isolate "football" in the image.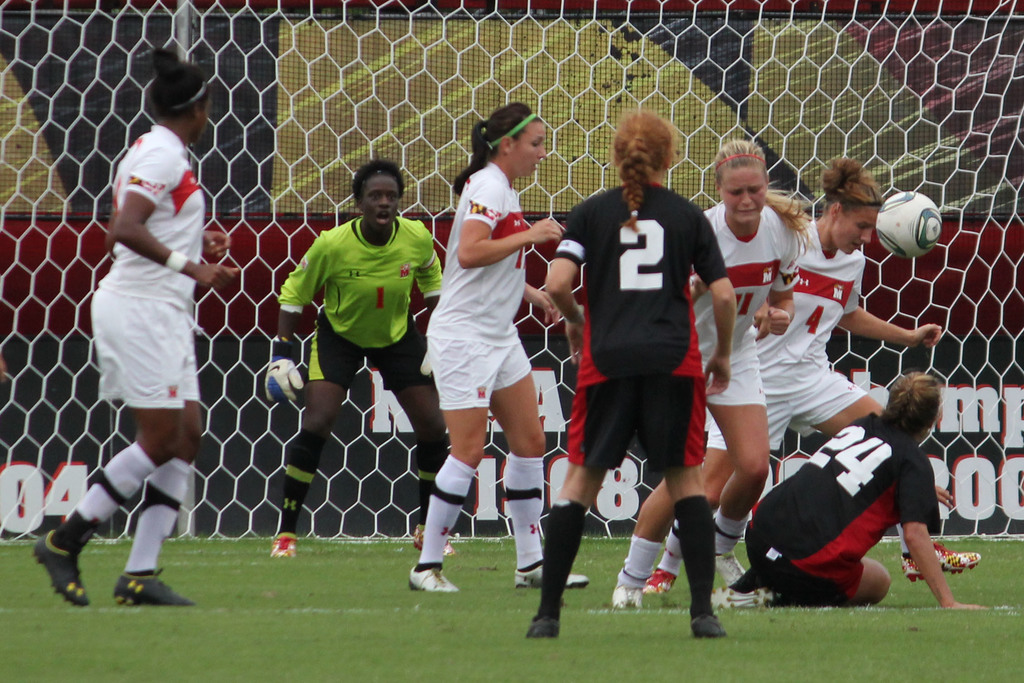
Isolated region: 872:192:942:263.
